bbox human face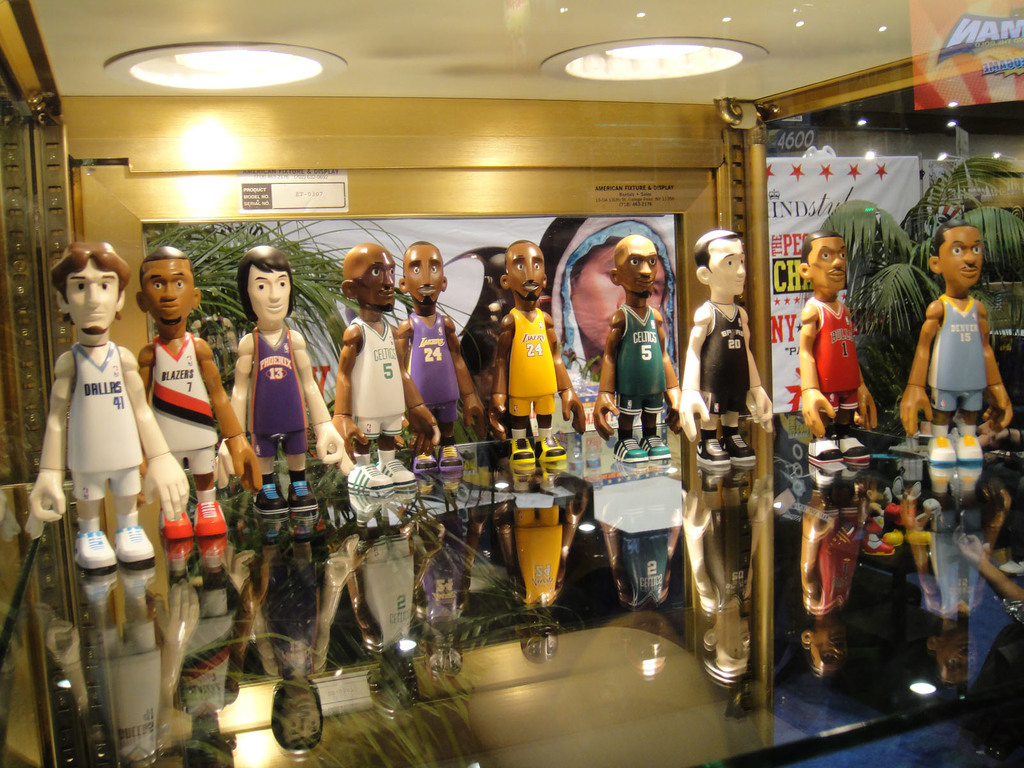
locate(408, 245, 444, 310)
